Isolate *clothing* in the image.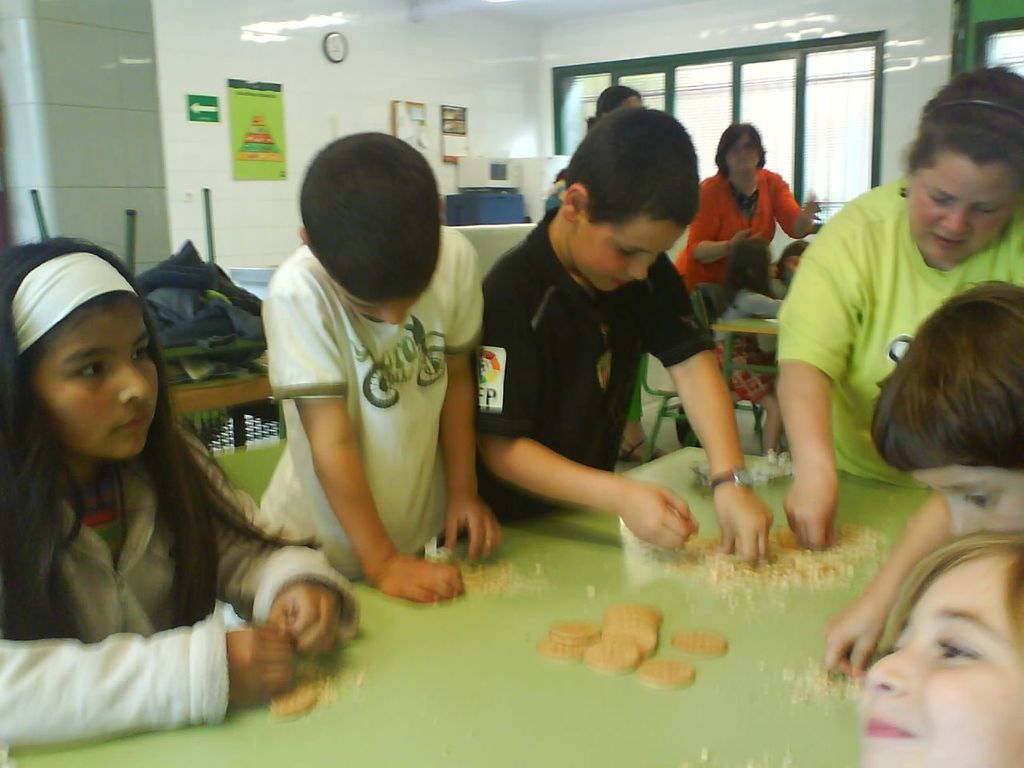
Isolated region: <region>707, 286, 781, 402</region>.
